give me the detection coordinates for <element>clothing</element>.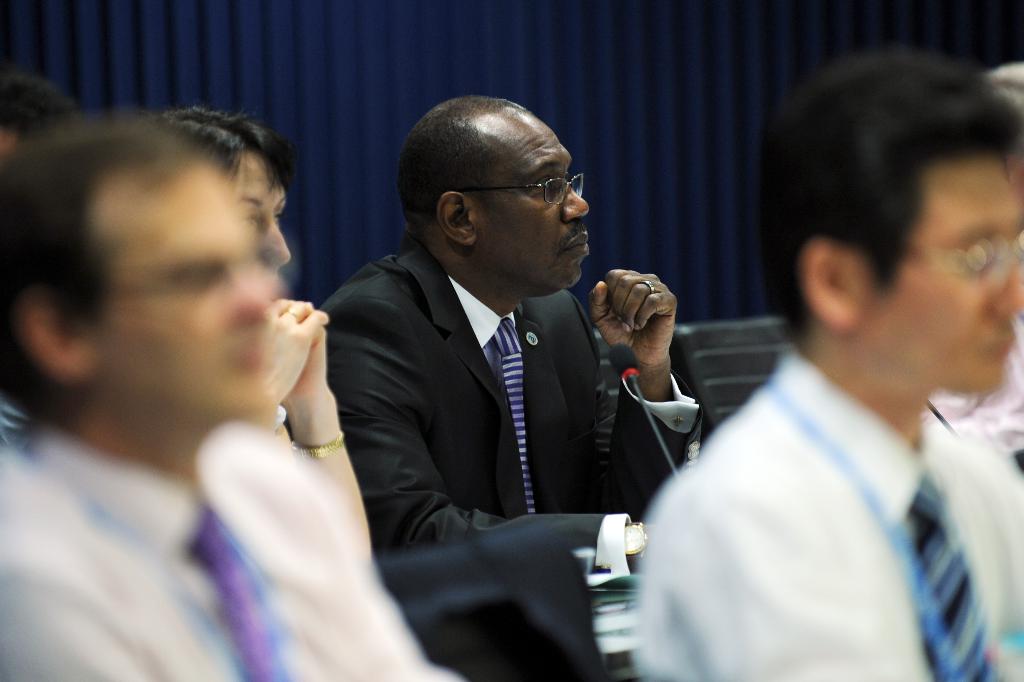
bbox=(0, 414, 464, 681).
